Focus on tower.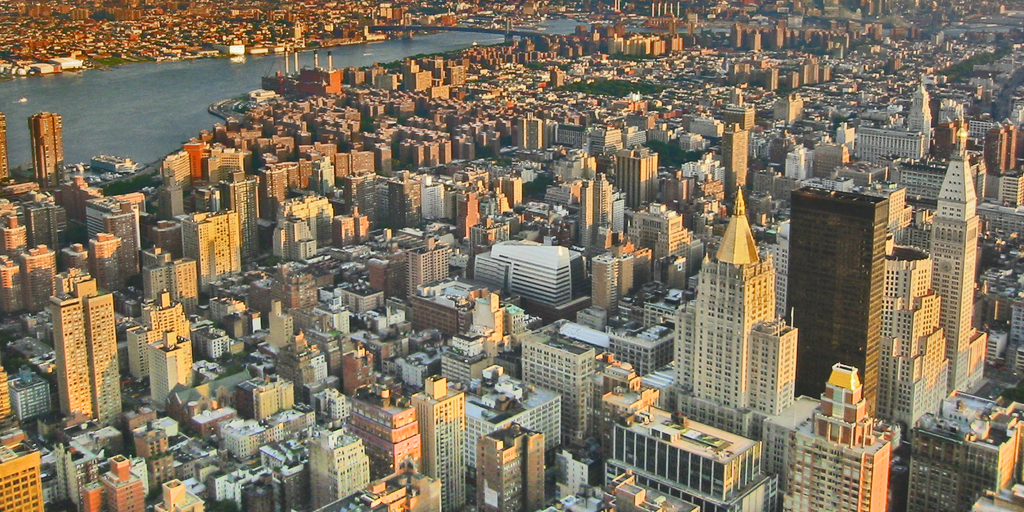
Focused at pyautogui.locateOnScreen(88, 196, 146, 296).
